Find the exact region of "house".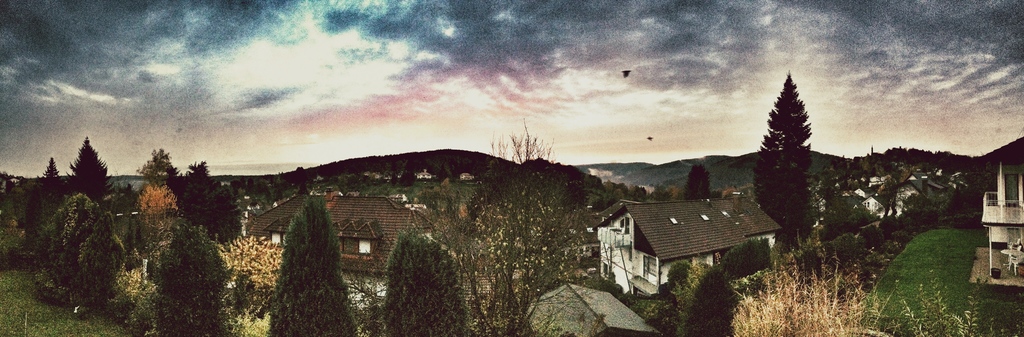
Exact region: [981, 162, 1023, 280].
